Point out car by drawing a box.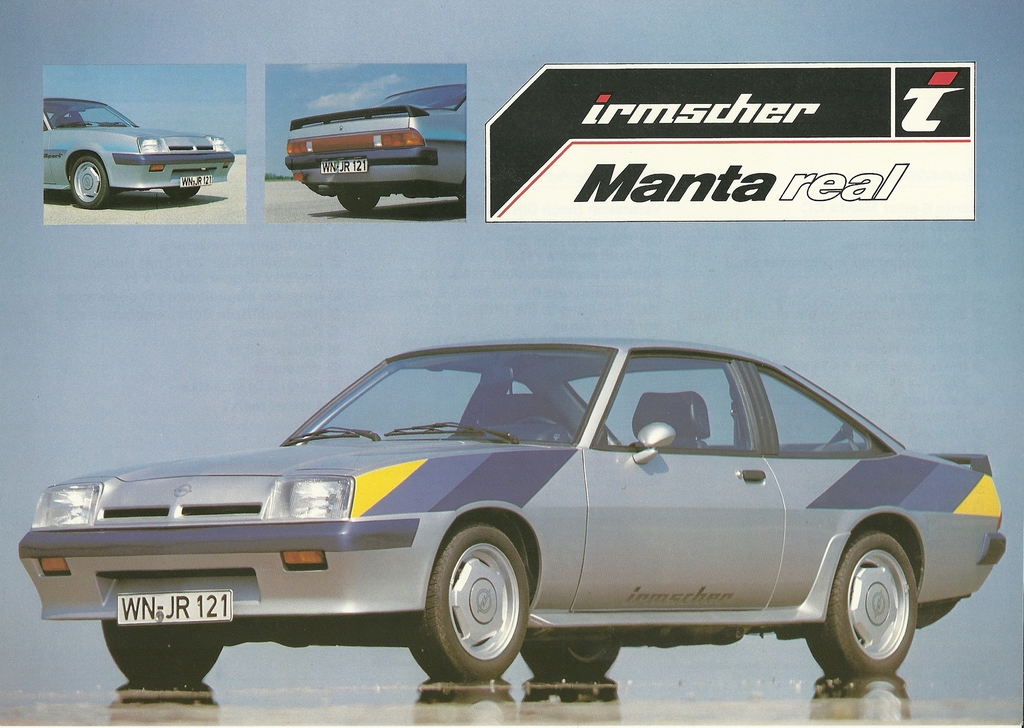
x1=14, y1=336, x2=1009, y2=688.
